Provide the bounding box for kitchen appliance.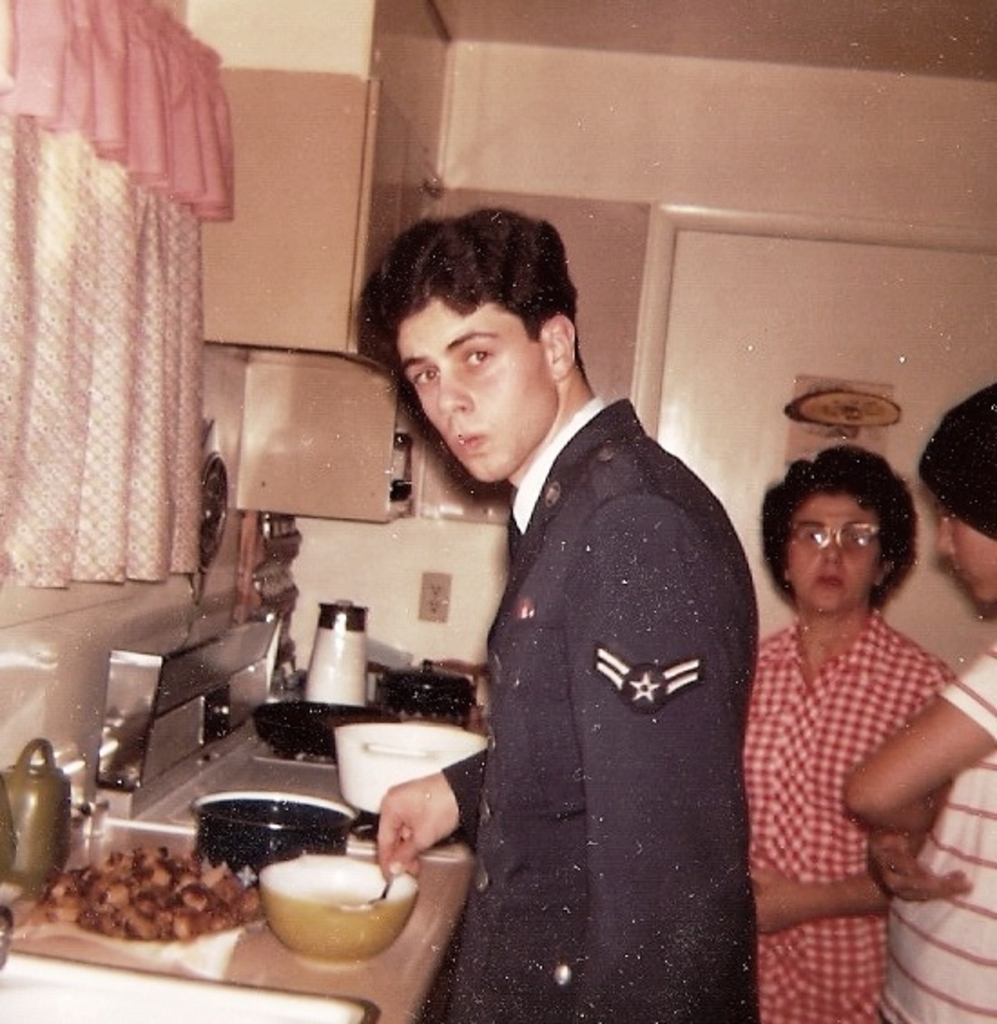
select_region(352, 727, 491, 812).
